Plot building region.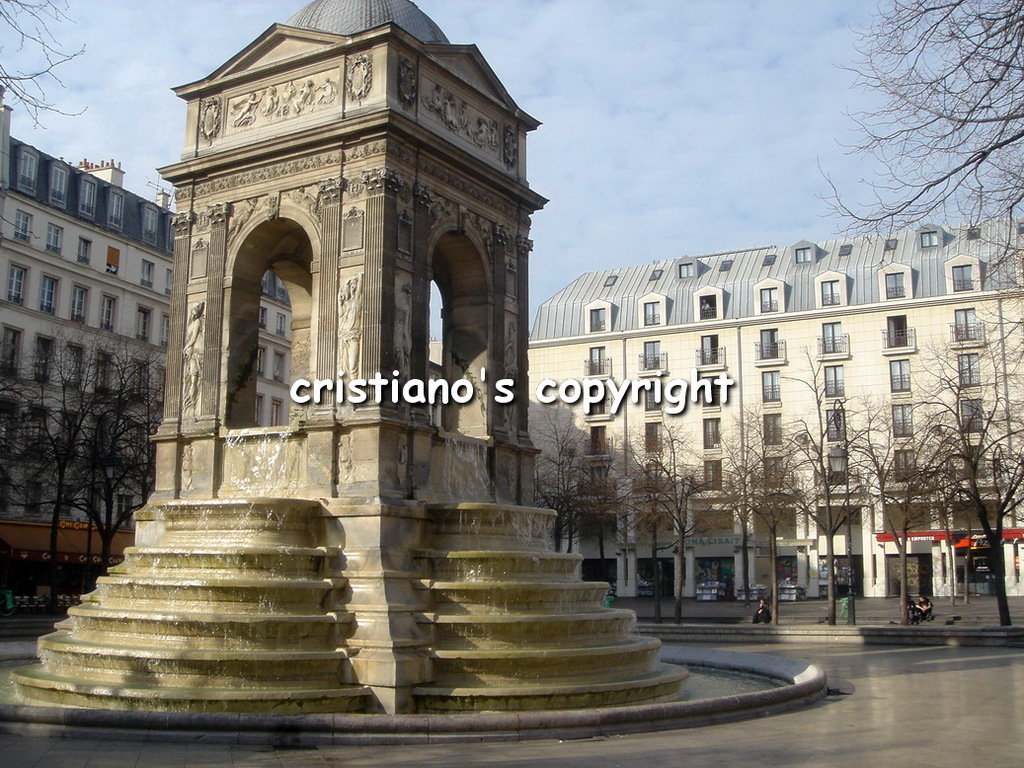
Plotted at bbox=(0, 81, 296, 525).
